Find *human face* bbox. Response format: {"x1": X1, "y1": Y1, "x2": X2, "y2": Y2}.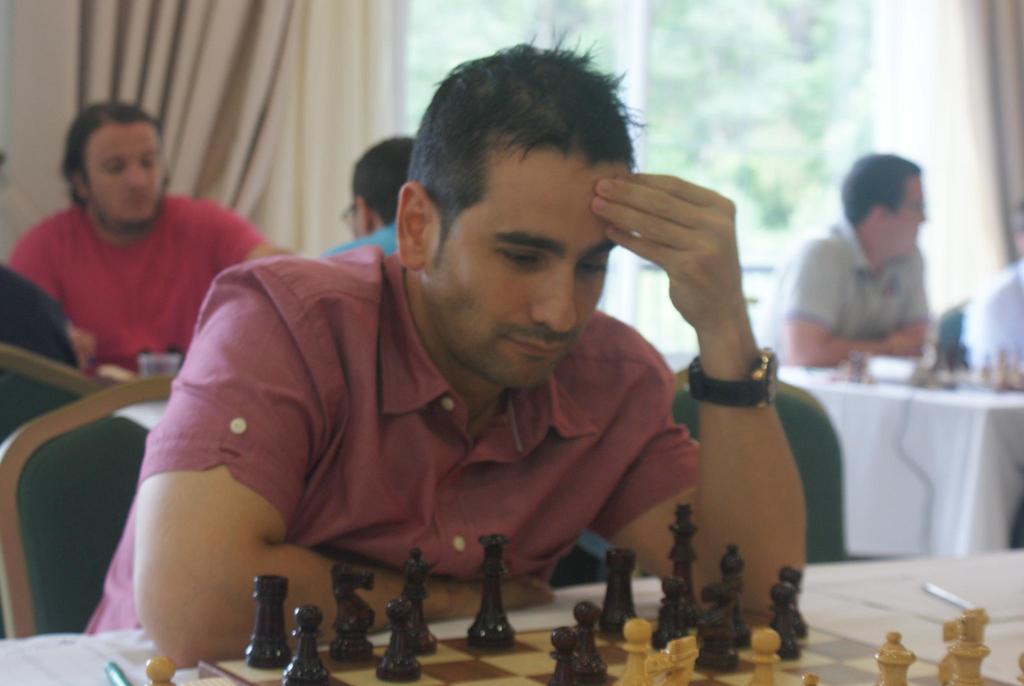
{"x1": 890, "y1": 168, "x2": 929, "y2": 257}.
